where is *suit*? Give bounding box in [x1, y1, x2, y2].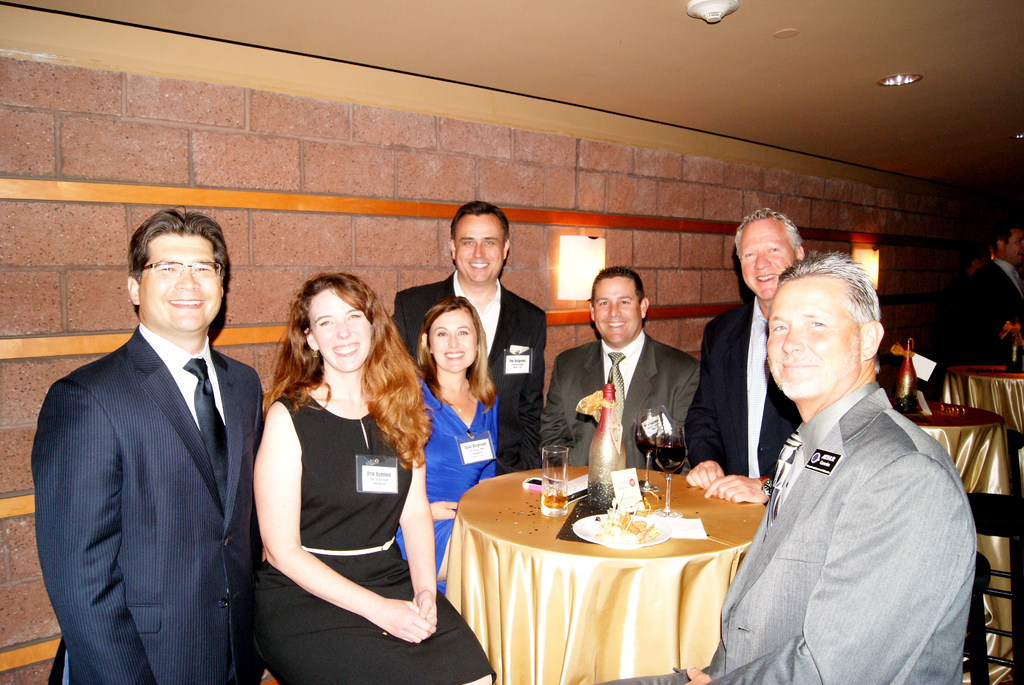
[684, 299, 805, 489].
